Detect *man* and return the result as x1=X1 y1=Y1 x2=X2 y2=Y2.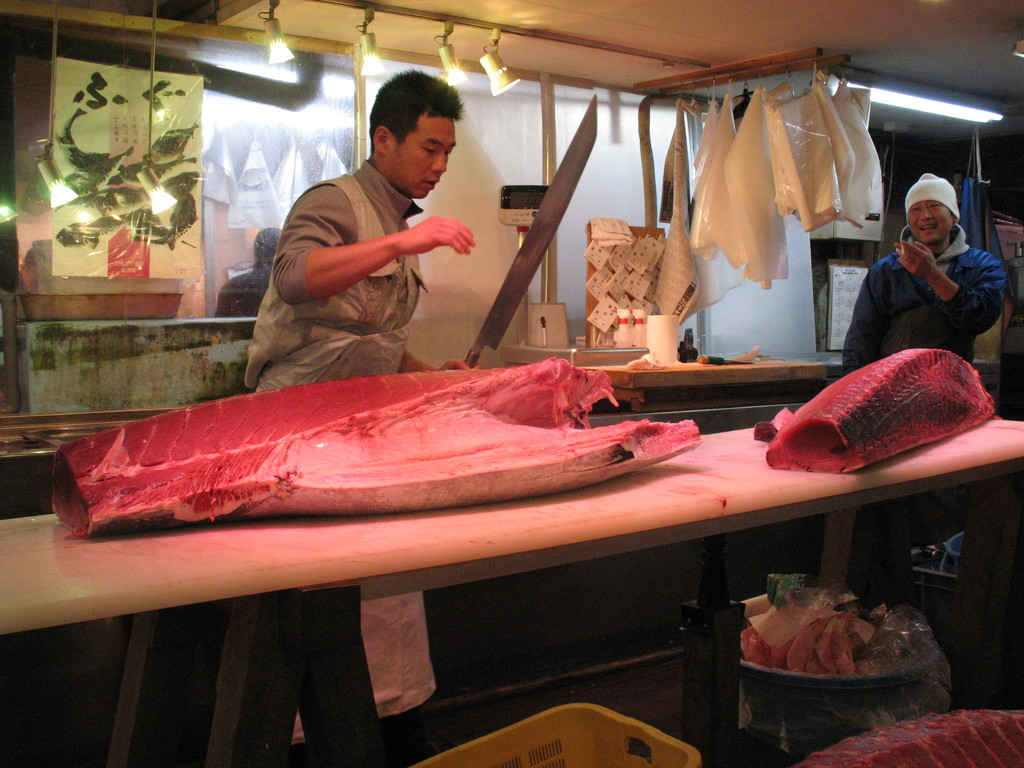
x1=238 y1=70 x2=482 y2=767.
